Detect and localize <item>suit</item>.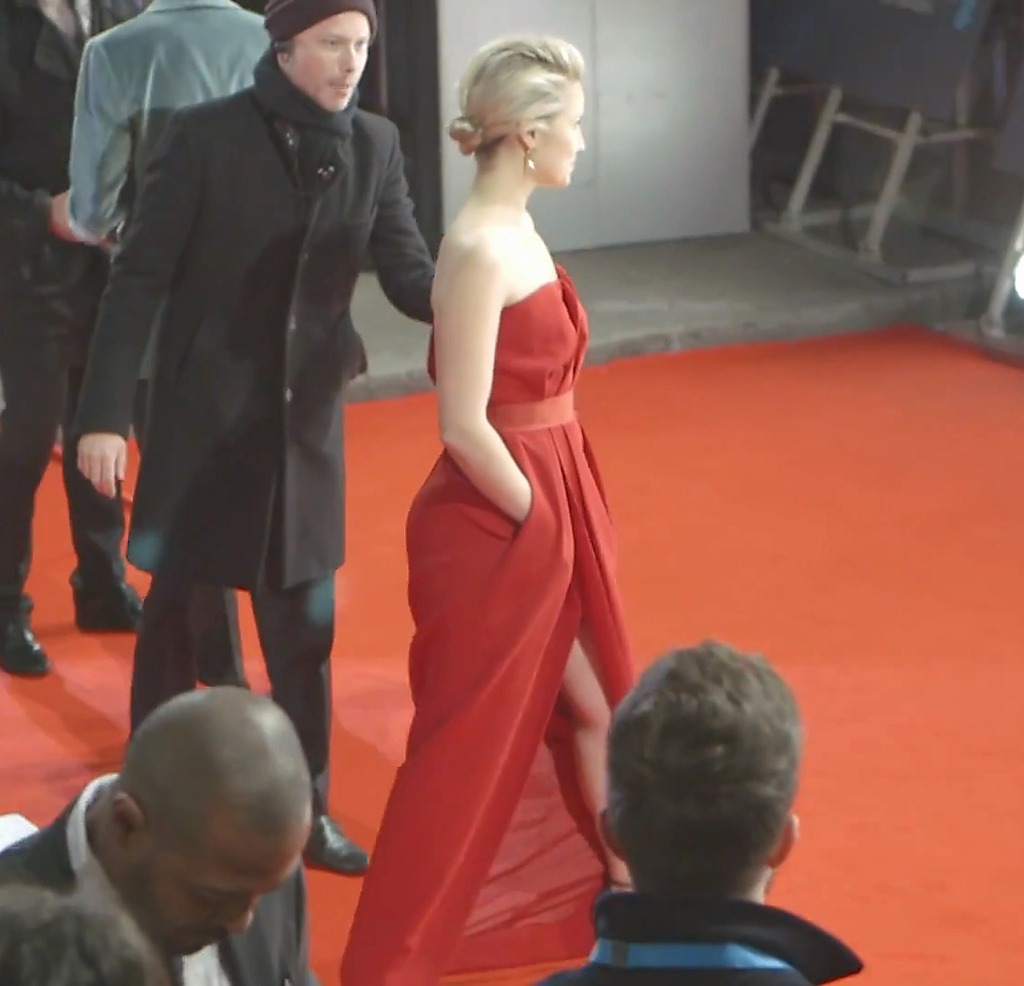
Localized at x1=0 y1=769 x2=319 y2=985.
